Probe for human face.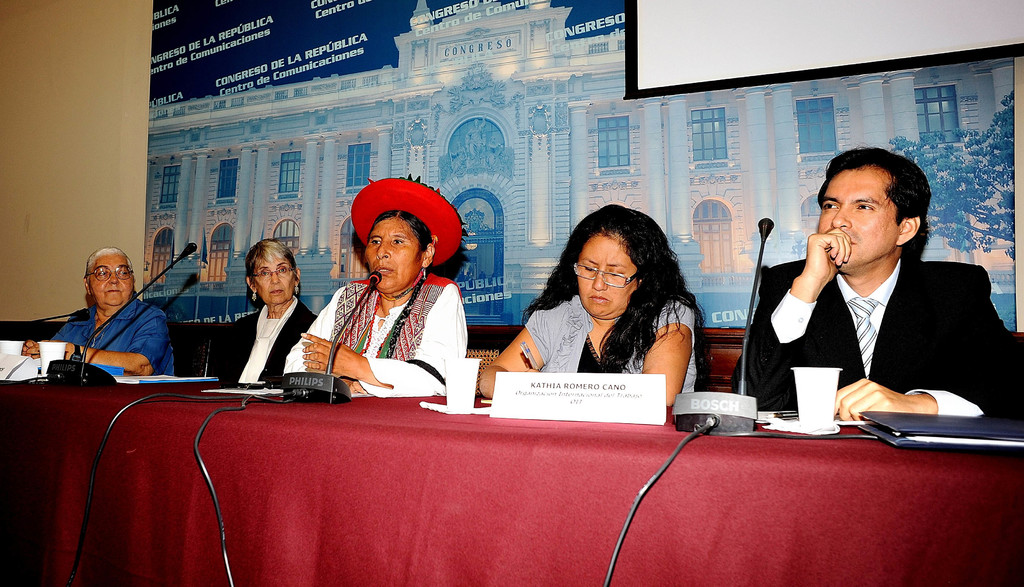
Probe result: rect(90, 252, 130, 310).
